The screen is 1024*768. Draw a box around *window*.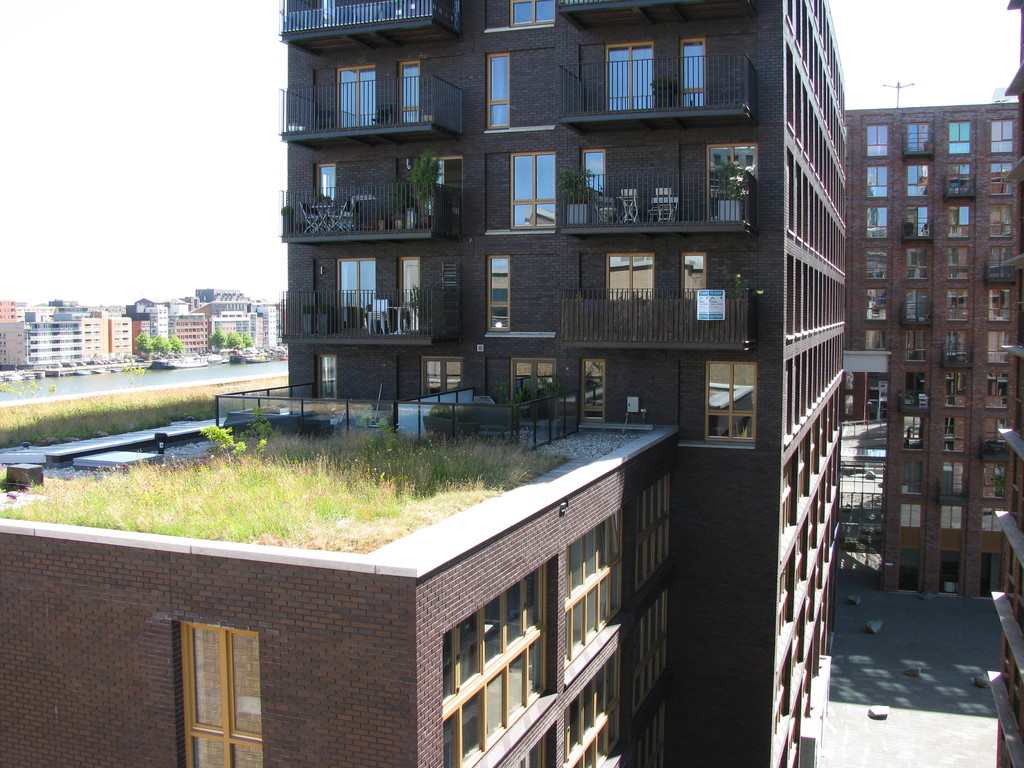
pyautogui.locateOnScreen(942, 460, 966, 502).
